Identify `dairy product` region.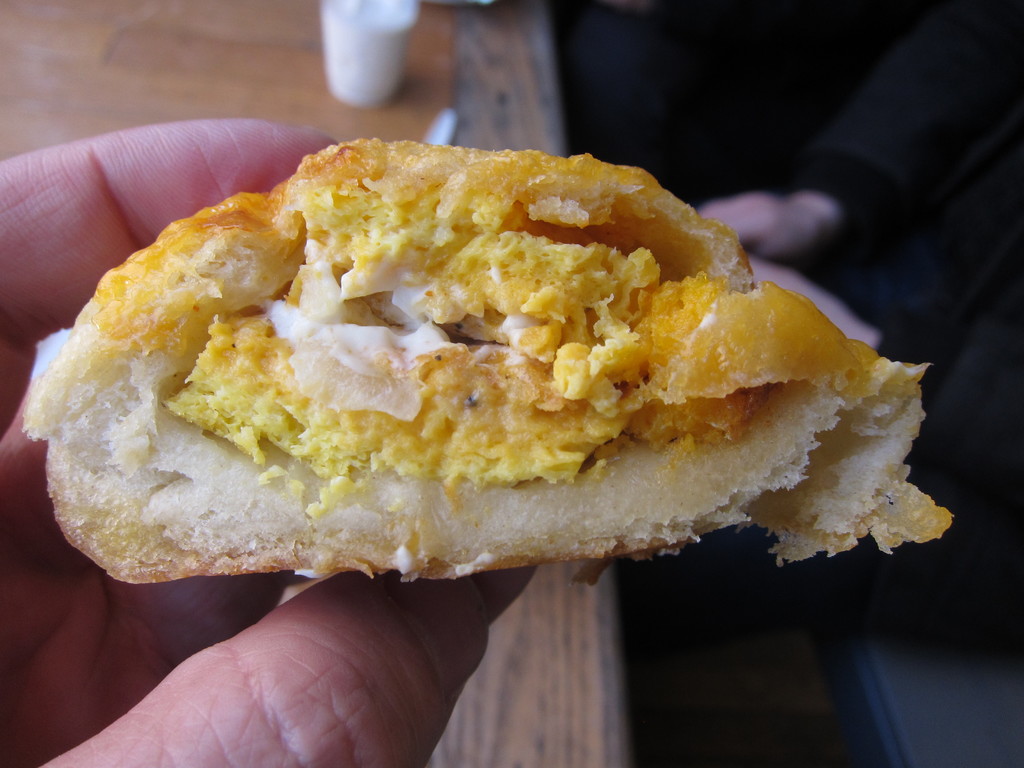
Region: 714, 193, 882, 355.
